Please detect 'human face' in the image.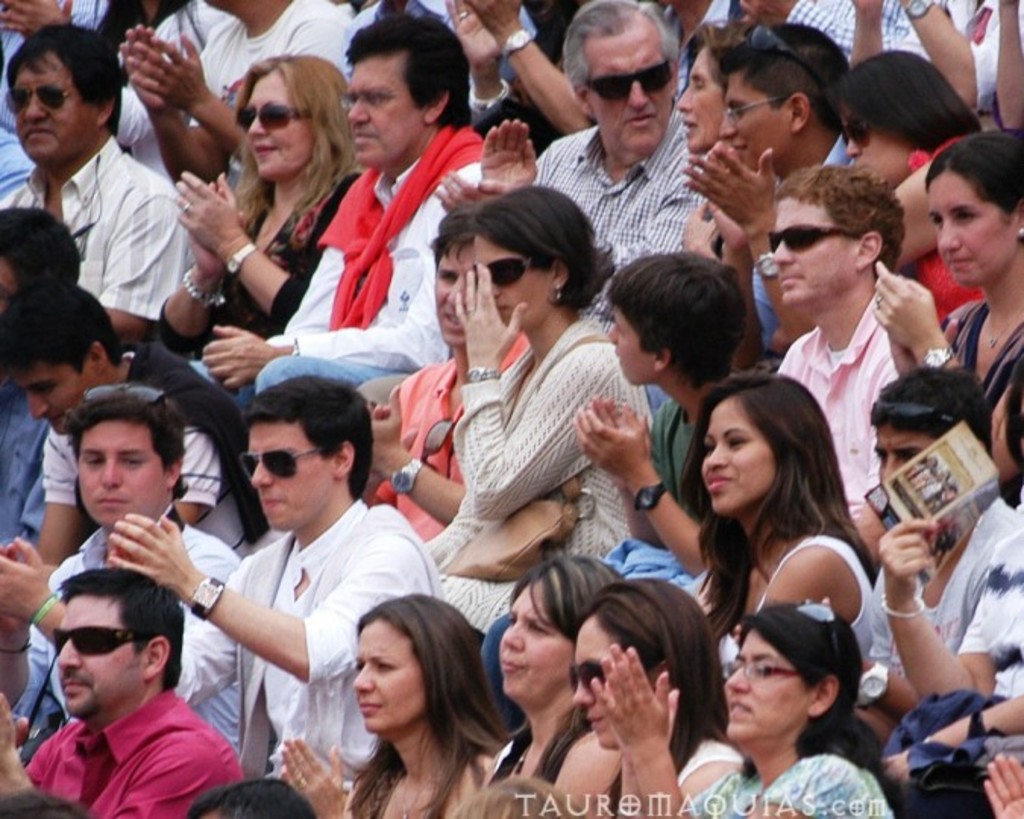
x1=241, y1=423, x2=335, y2=529.
